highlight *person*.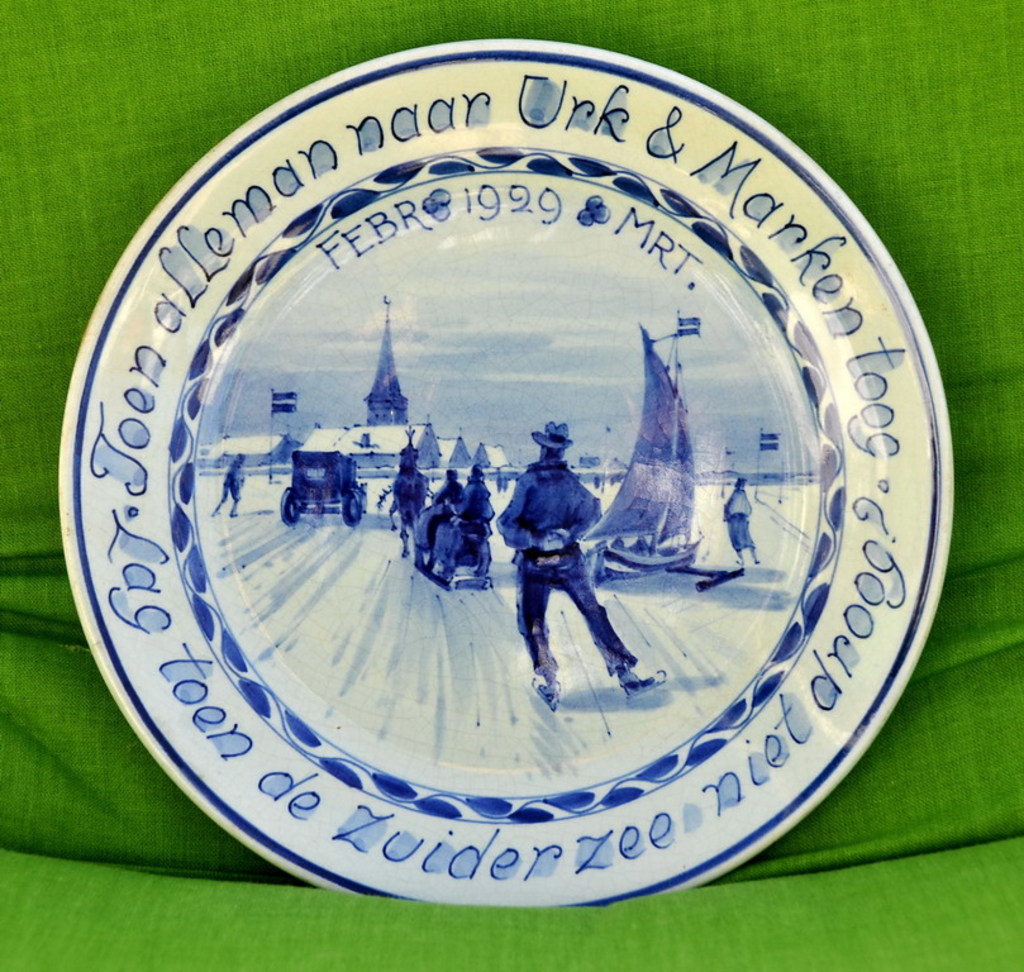
Highlighted region: <region>725, 475, 762, 571</region>.
